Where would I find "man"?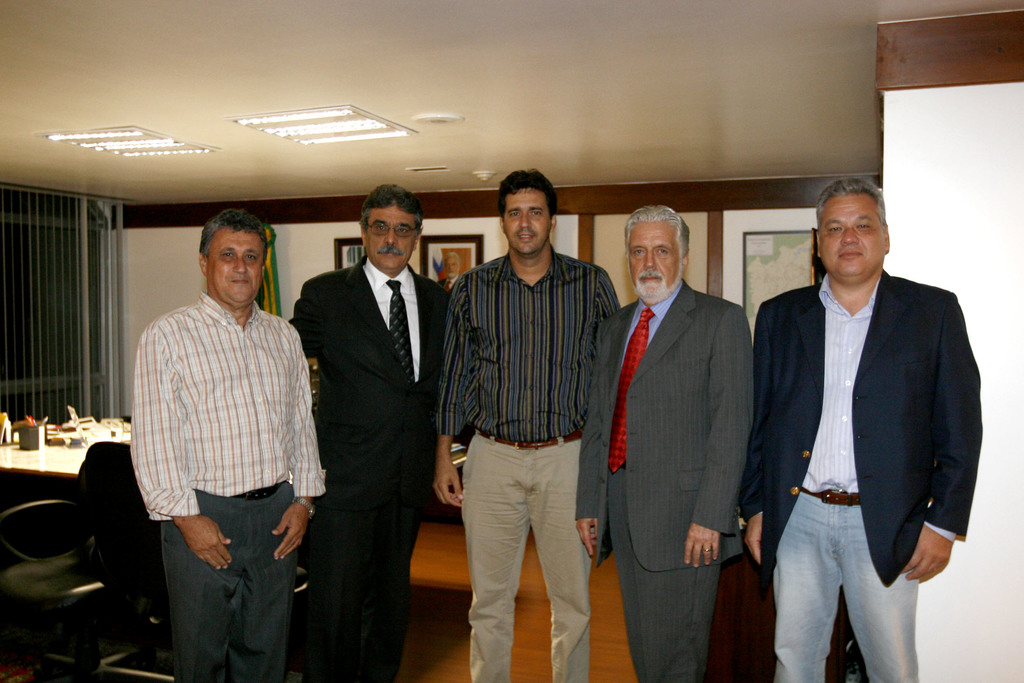
At {"left": 289, "top": 180, "right": 448, "bottom": 682}.
